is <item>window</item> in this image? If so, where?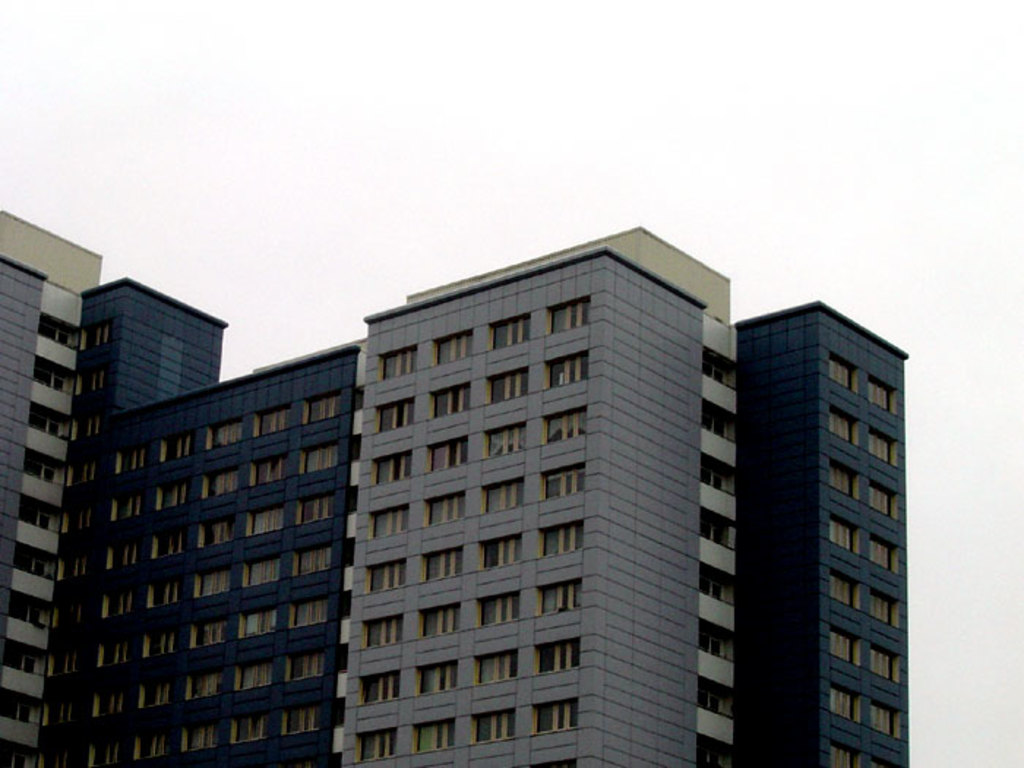
Yes, at 869/698/911/753.
